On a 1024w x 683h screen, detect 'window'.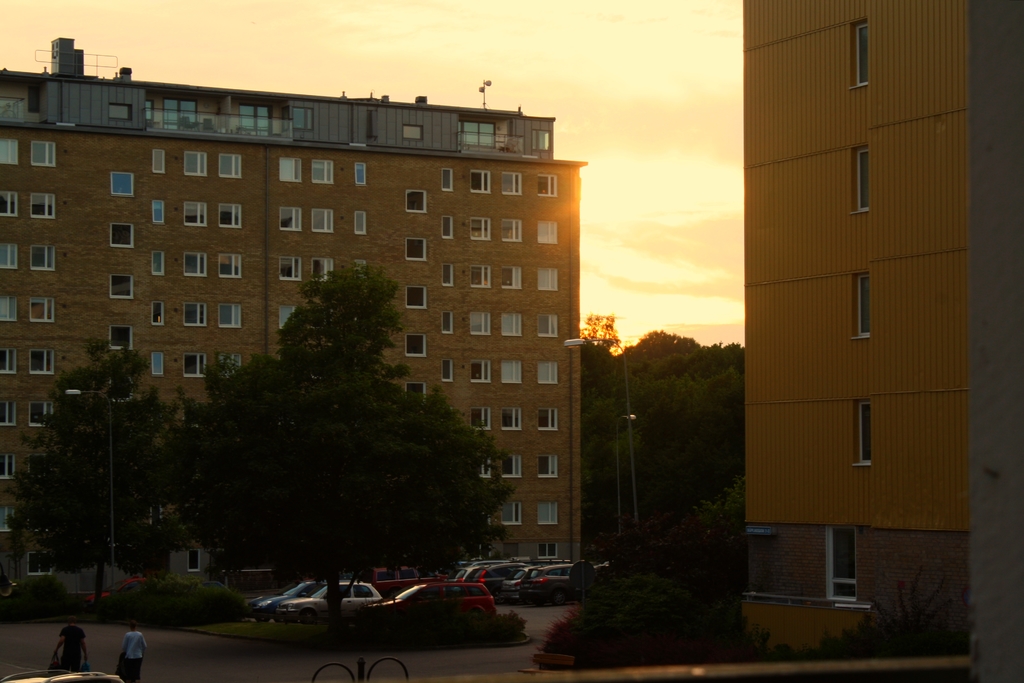
bbox(500, 360, 522, 383).
